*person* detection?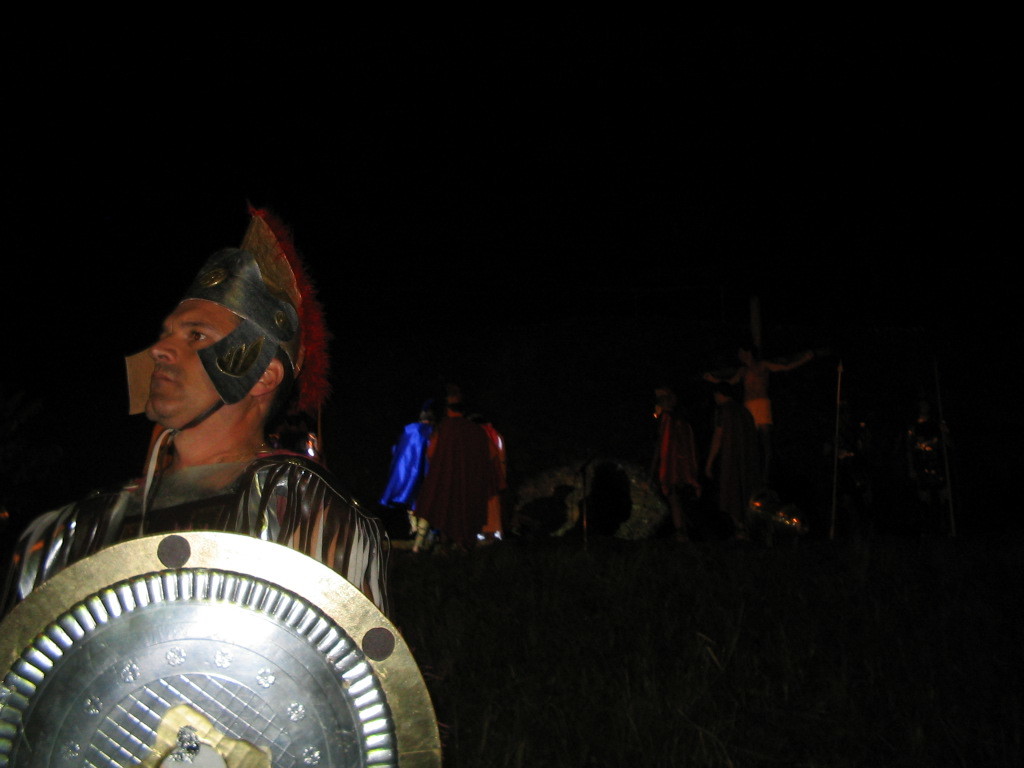
pyautogui.locateOnScreen(705, 380, 751, 525)
